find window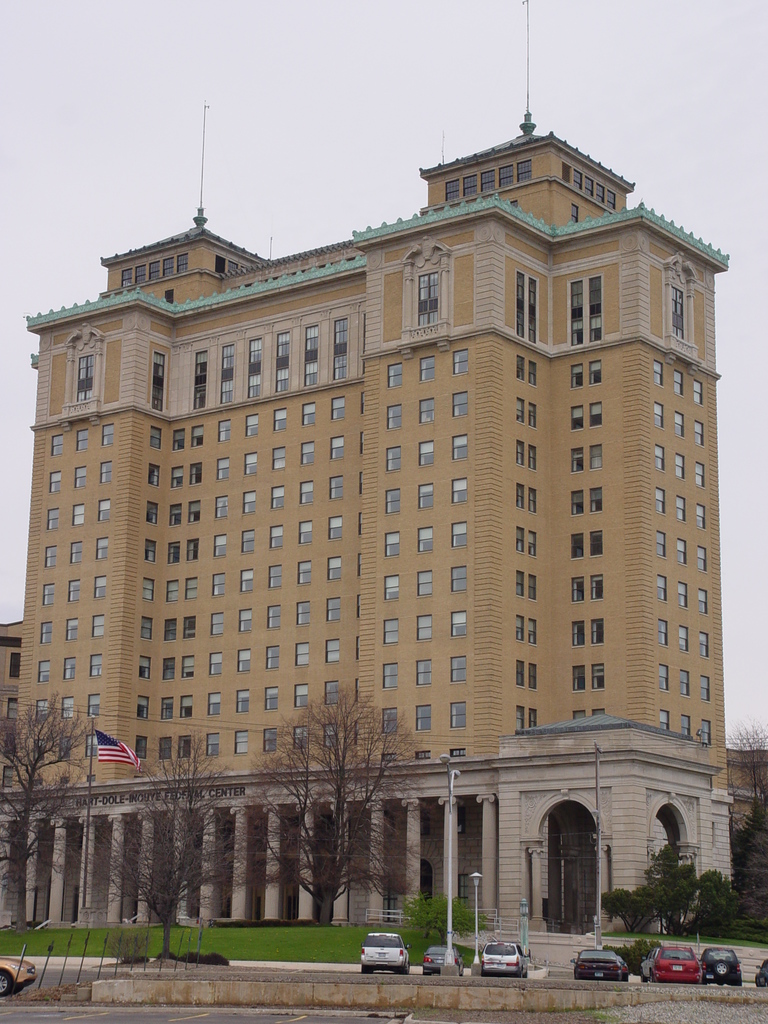
[x1=273, y1=444, x2=291, y2=468]
